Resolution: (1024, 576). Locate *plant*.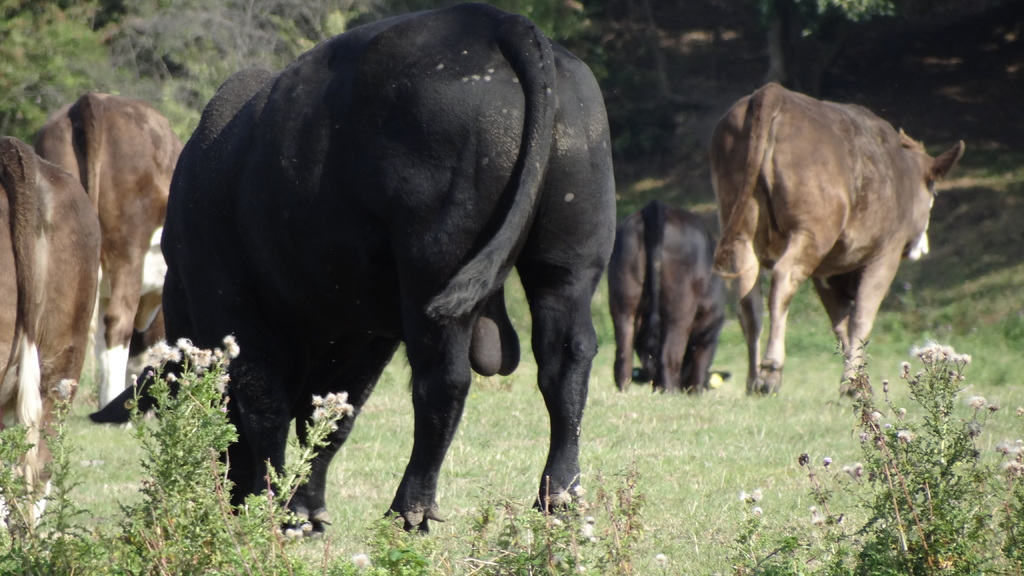
(841,344,995,549).
